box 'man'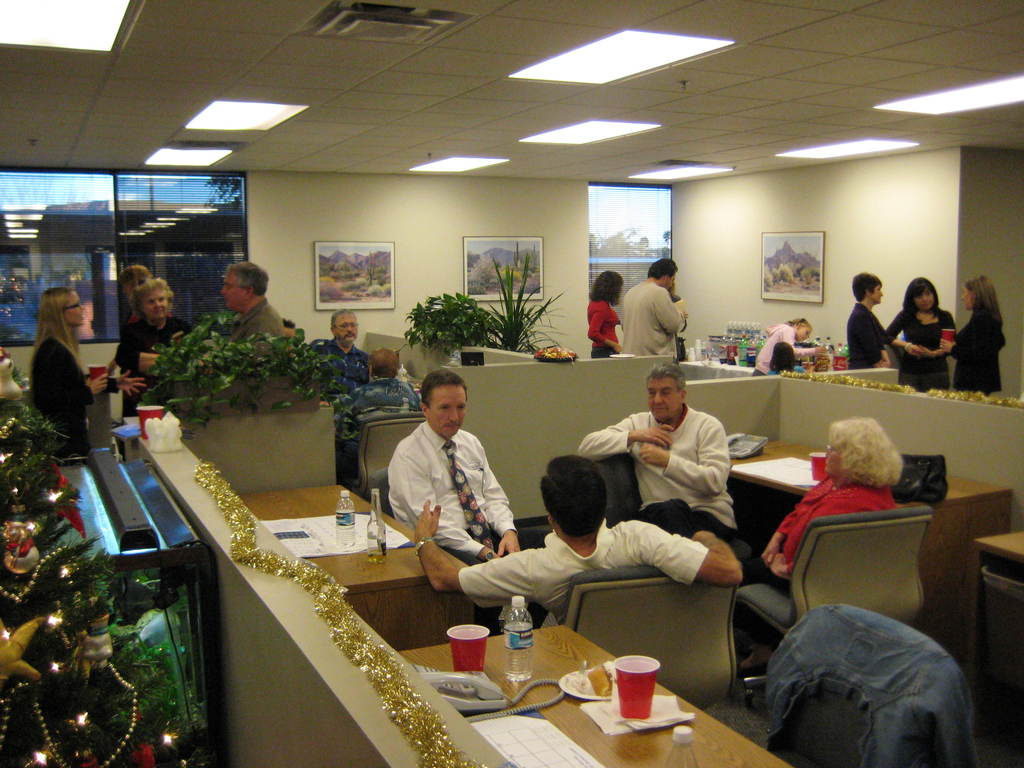
BBox(308, 308, 380, 402)
